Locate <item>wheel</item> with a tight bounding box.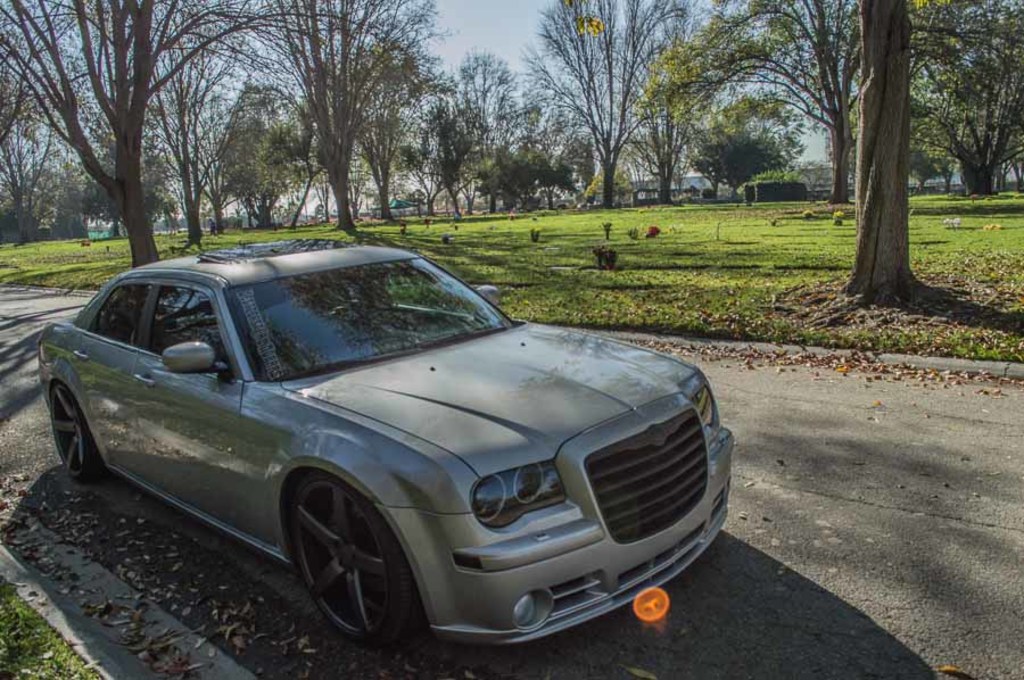
x1=280 y1=473 x2=404 y2=642.
